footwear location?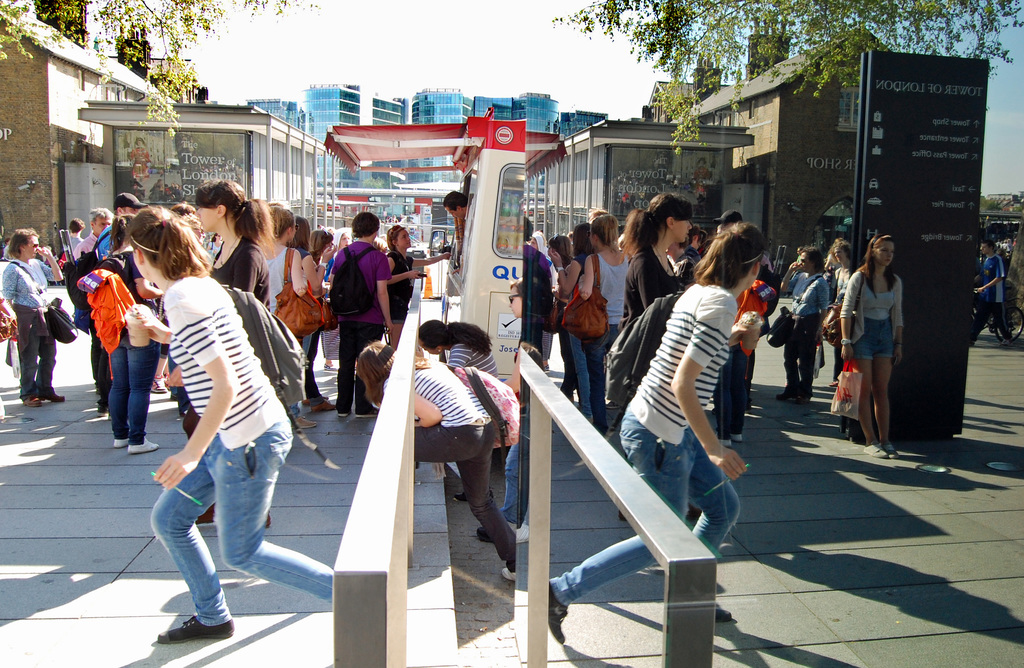
{"x1": 20, "y1": 395, "x2": 42, "y2": 410}
